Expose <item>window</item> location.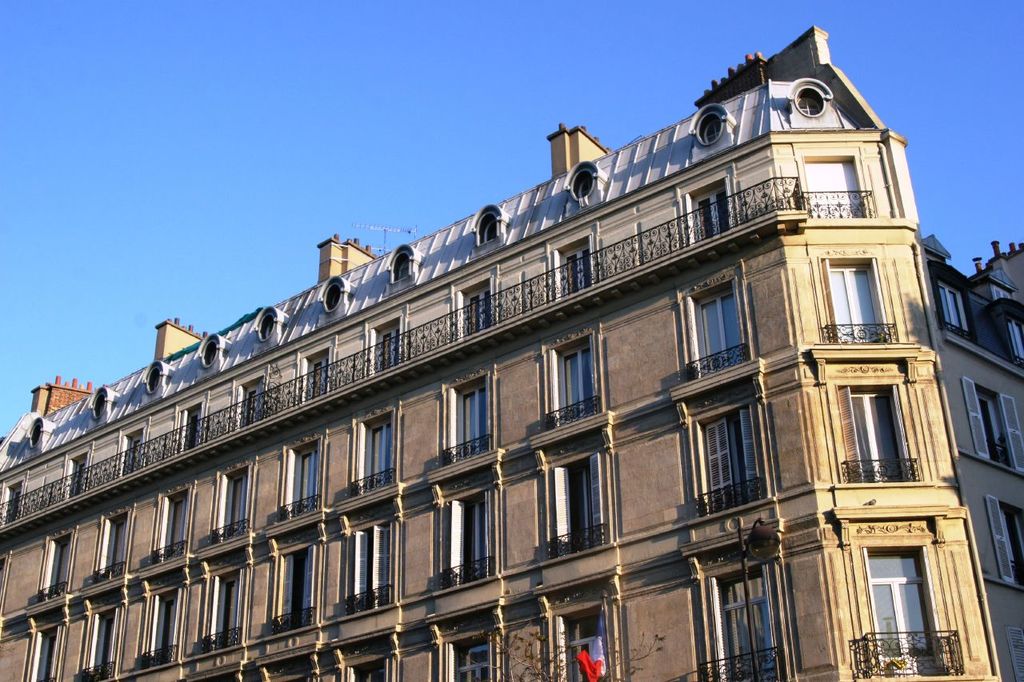
Exposed at [x1=216, y1=454, x2=259, y2=542].
